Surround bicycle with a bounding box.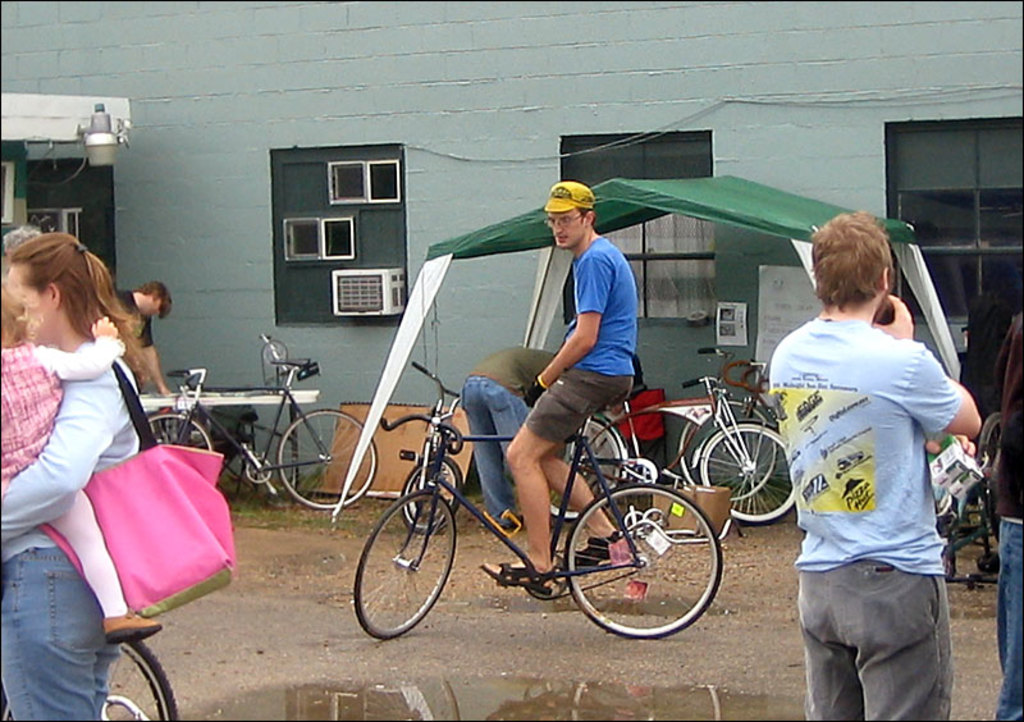
{"left": 675, "top": 346, "right": 783, "bottom": 502}.
